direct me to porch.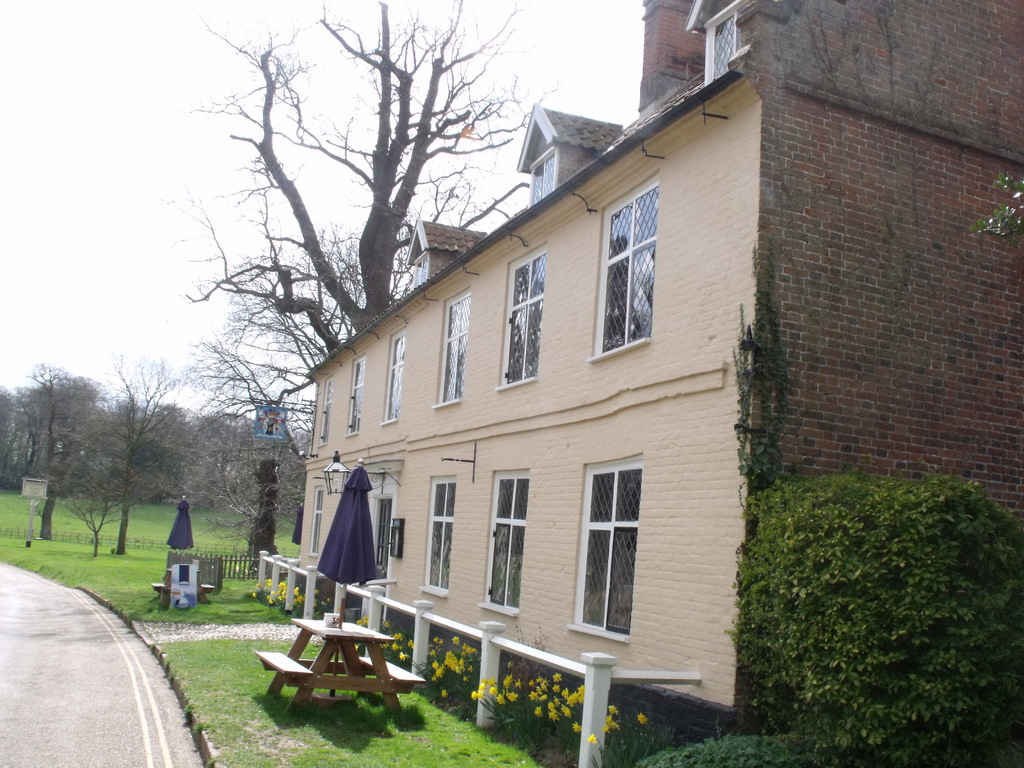
Direction: rect(253, 544, 708, 767).
